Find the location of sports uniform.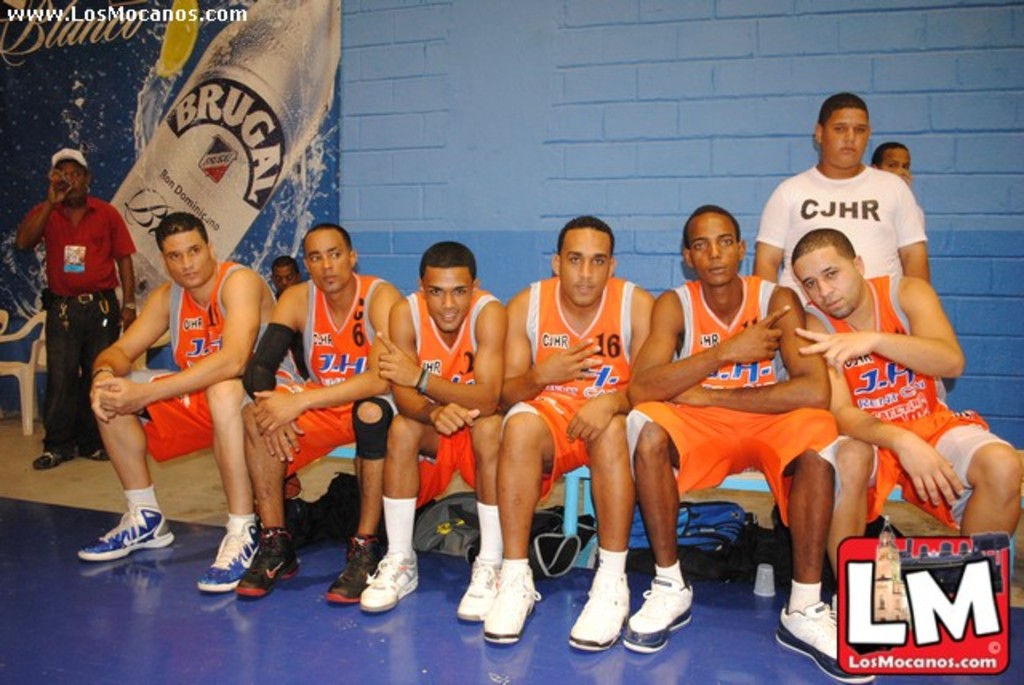
Location: crop(618, 280, 872, 666).
